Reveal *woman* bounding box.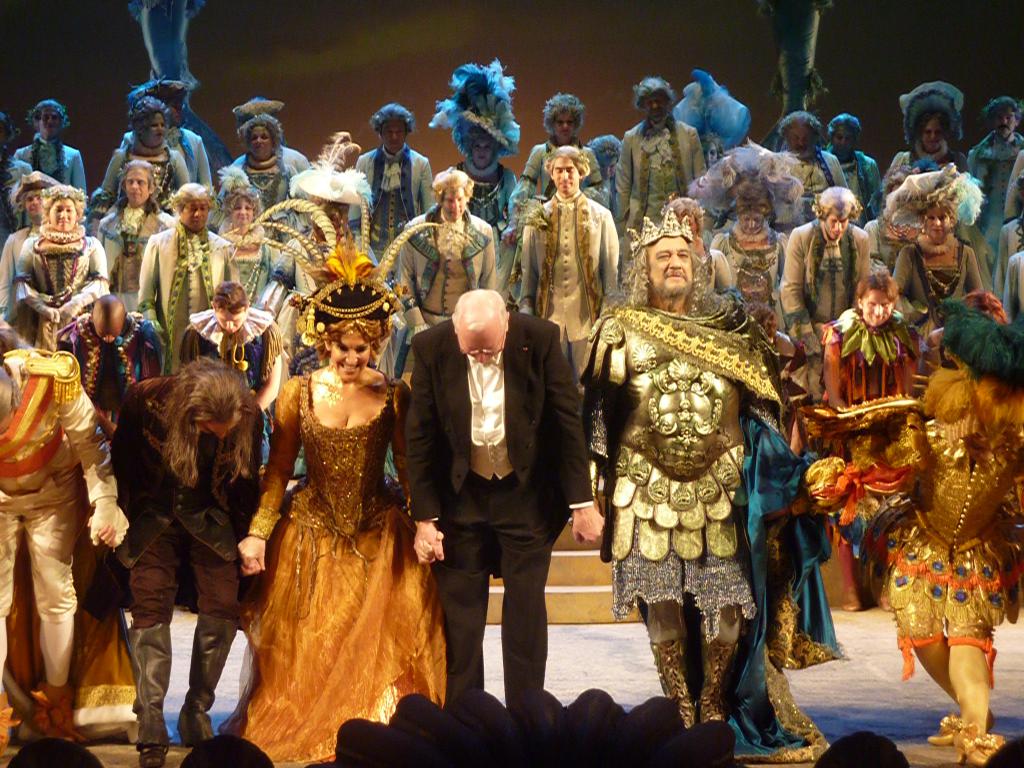
Revealed: box(215, 175, 270, 305).
